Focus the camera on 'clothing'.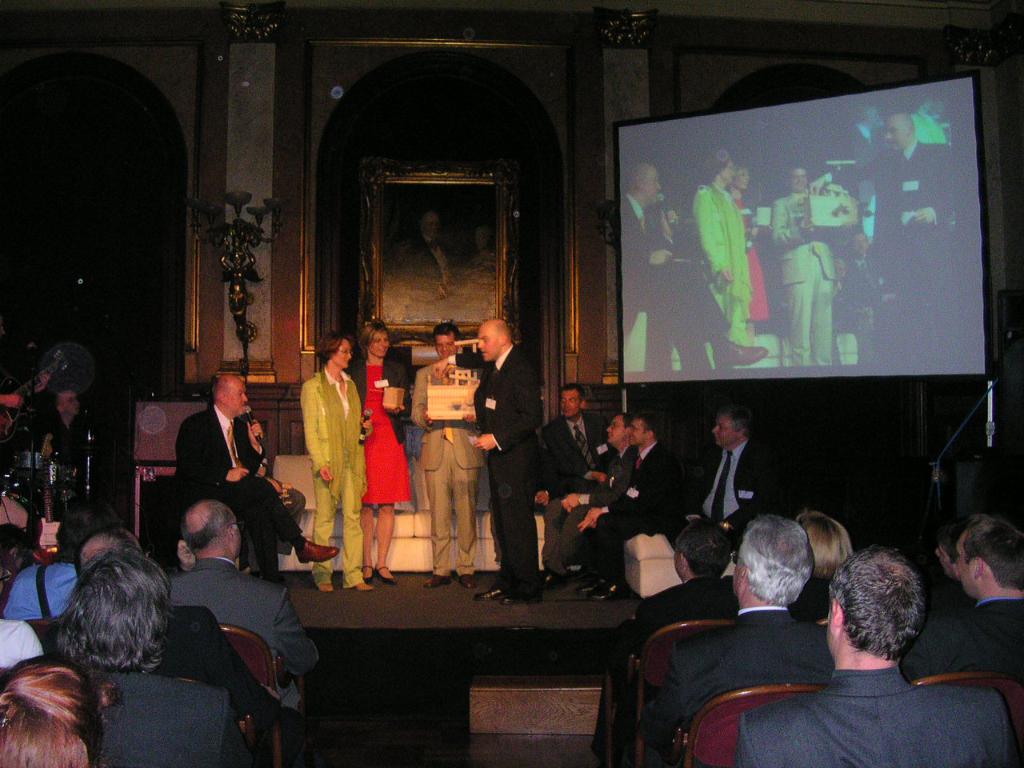
Focus region: (677,442,779,558).
